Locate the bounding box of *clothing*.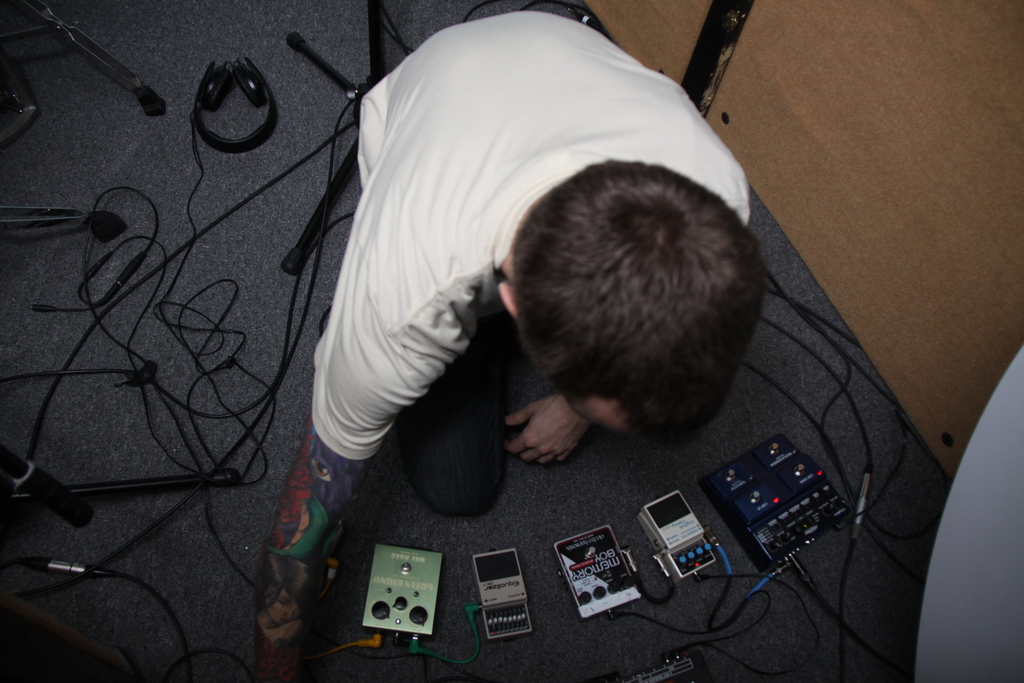
Bounding box: x1=282, y1=0, x2=714, y2=552.
